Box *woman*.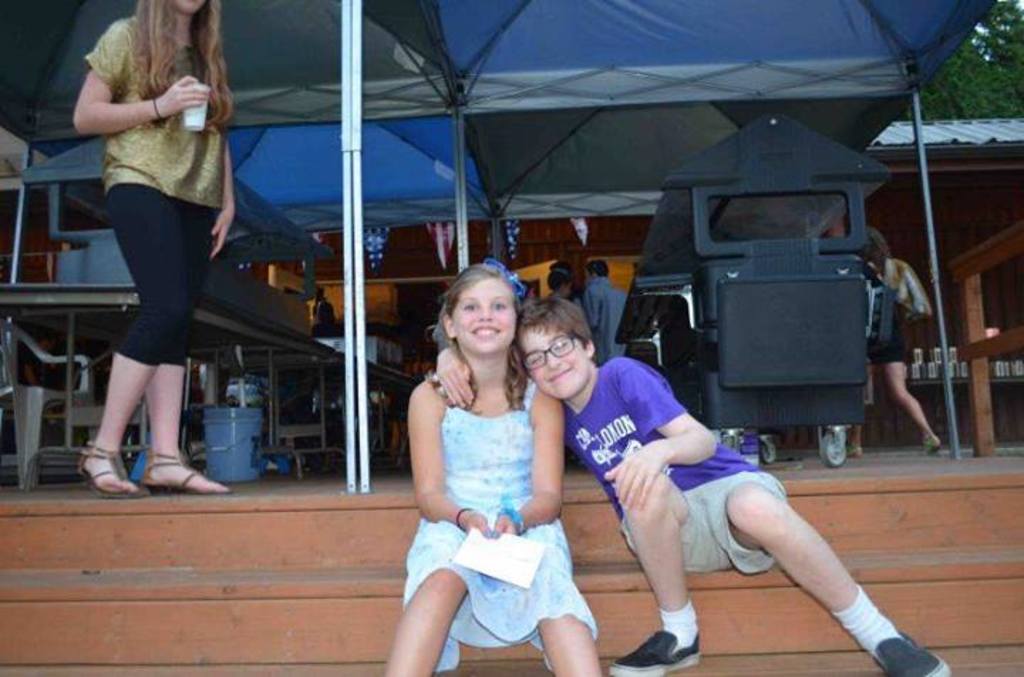
left=385, top=266, right=592, bottom=676.
